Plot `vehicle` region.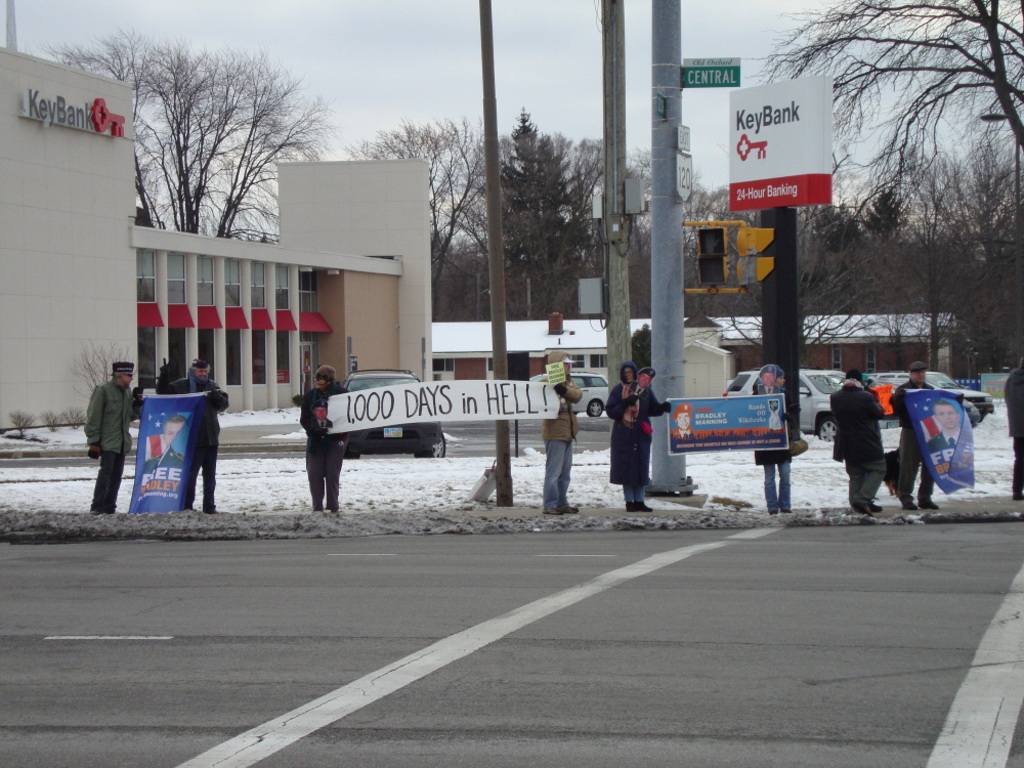
Plotted at locate(529, 375, 617, 419).
